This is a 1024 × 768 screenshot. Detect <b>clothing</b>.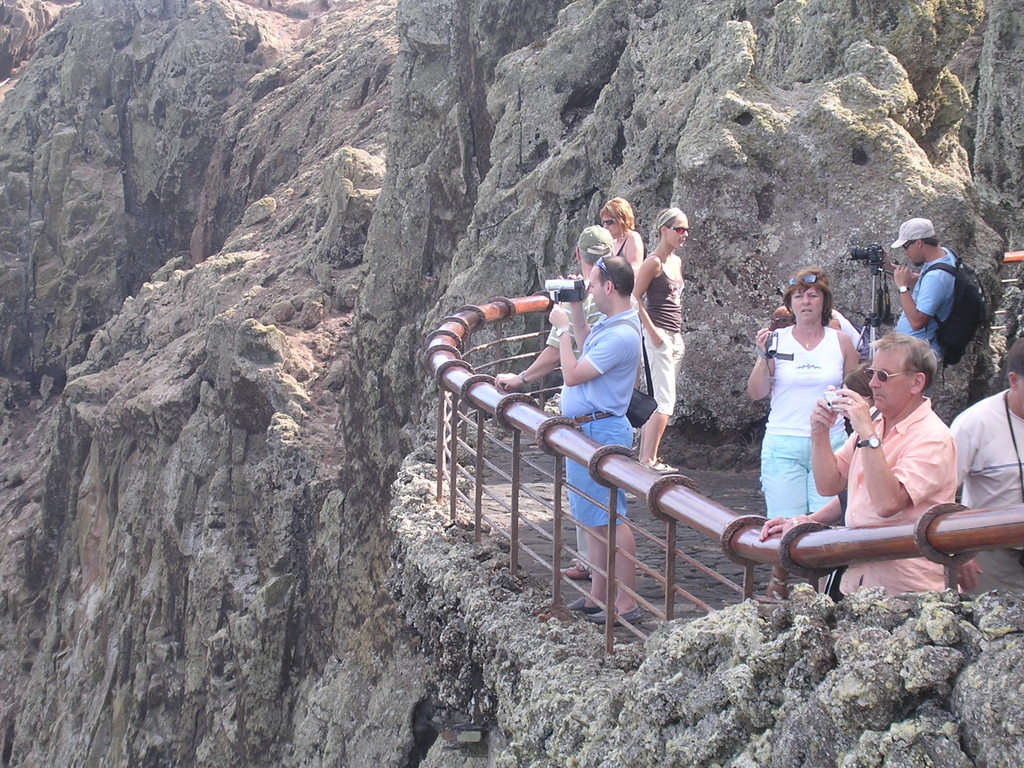
943, 387, 1023, 603.
